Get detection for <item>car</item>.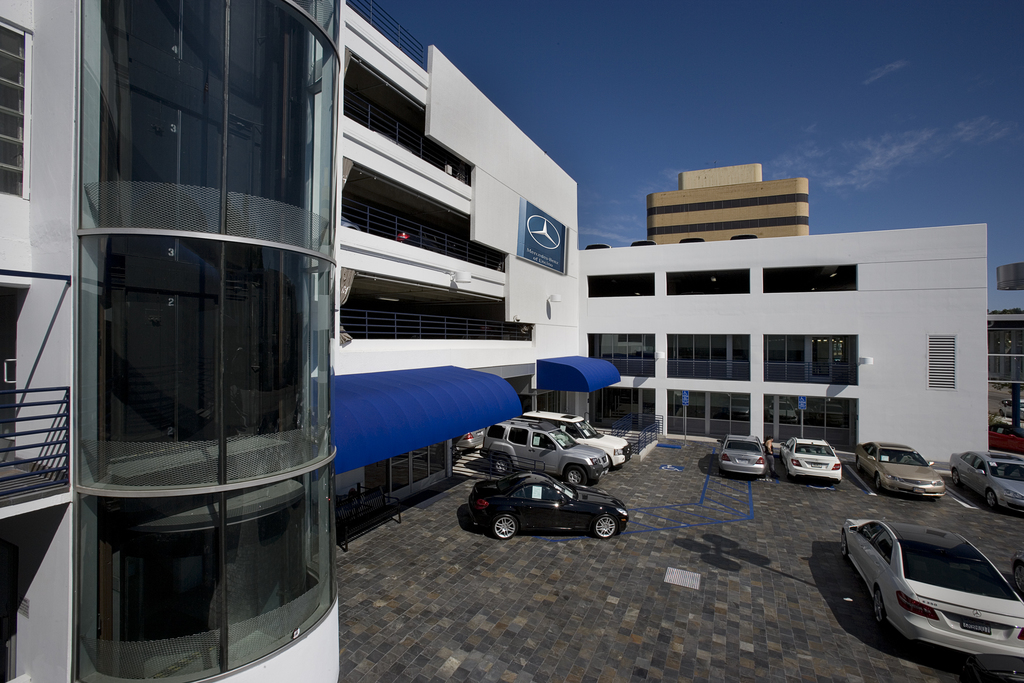
Detection: [x1=468, y1=466, x2=626, y2=539].
